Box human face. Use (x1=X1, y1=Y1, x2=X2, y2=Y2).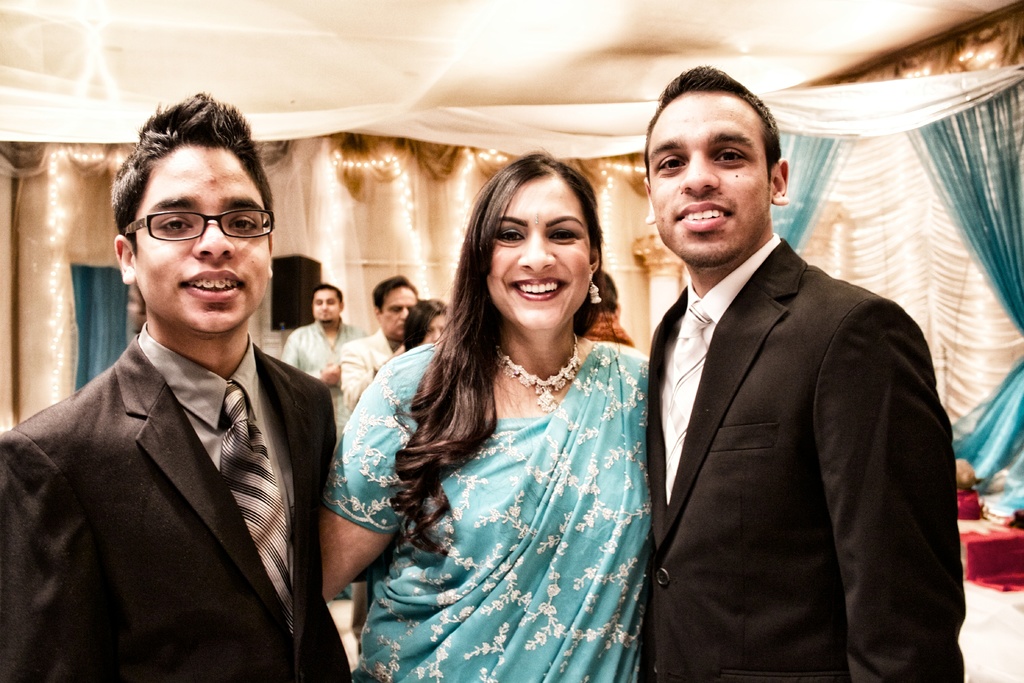
(x1=129, y1=143, x2=273, y2=333).
